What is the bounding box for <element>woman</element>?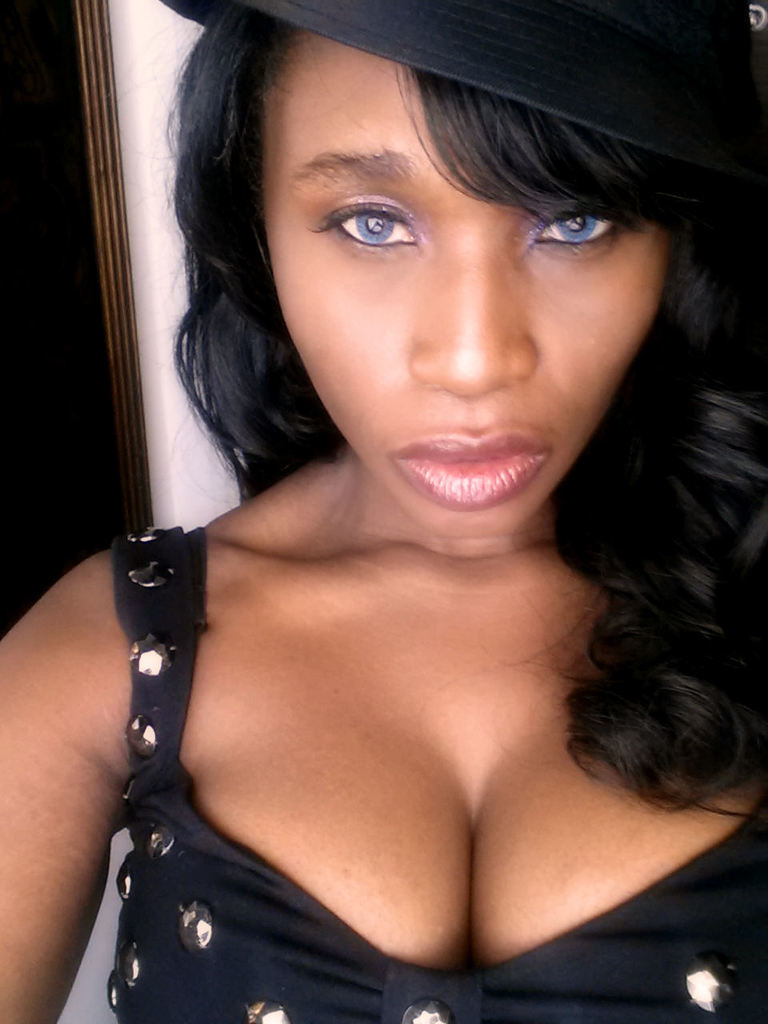
x1=30, y1=0, x2=767, y2=1023.
